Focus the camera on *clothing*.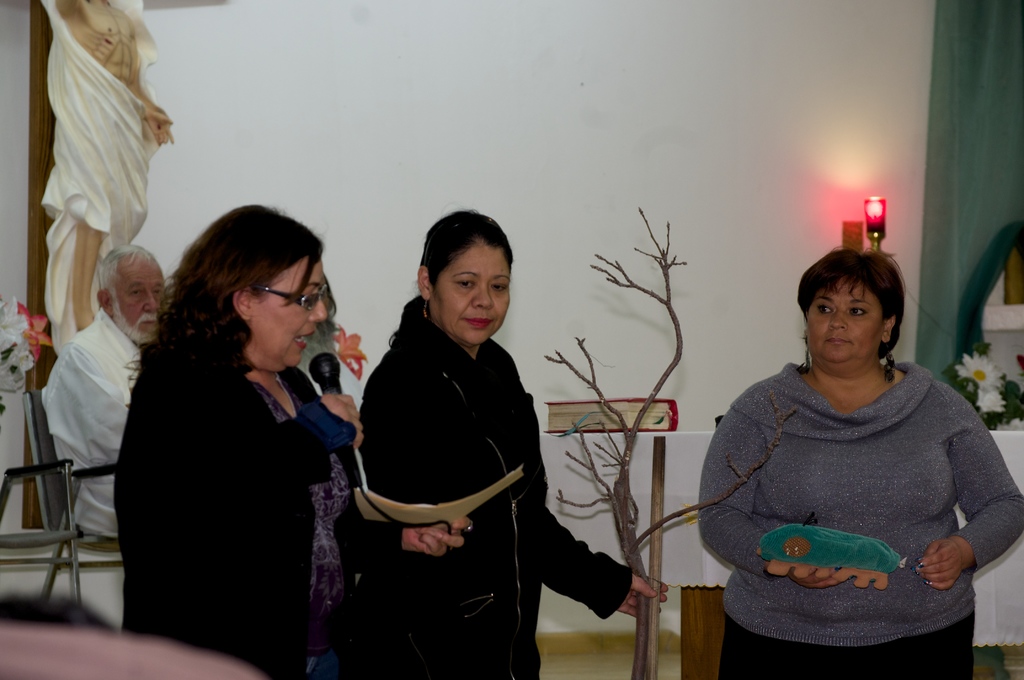
Focus region: (692,362,1023,679).
